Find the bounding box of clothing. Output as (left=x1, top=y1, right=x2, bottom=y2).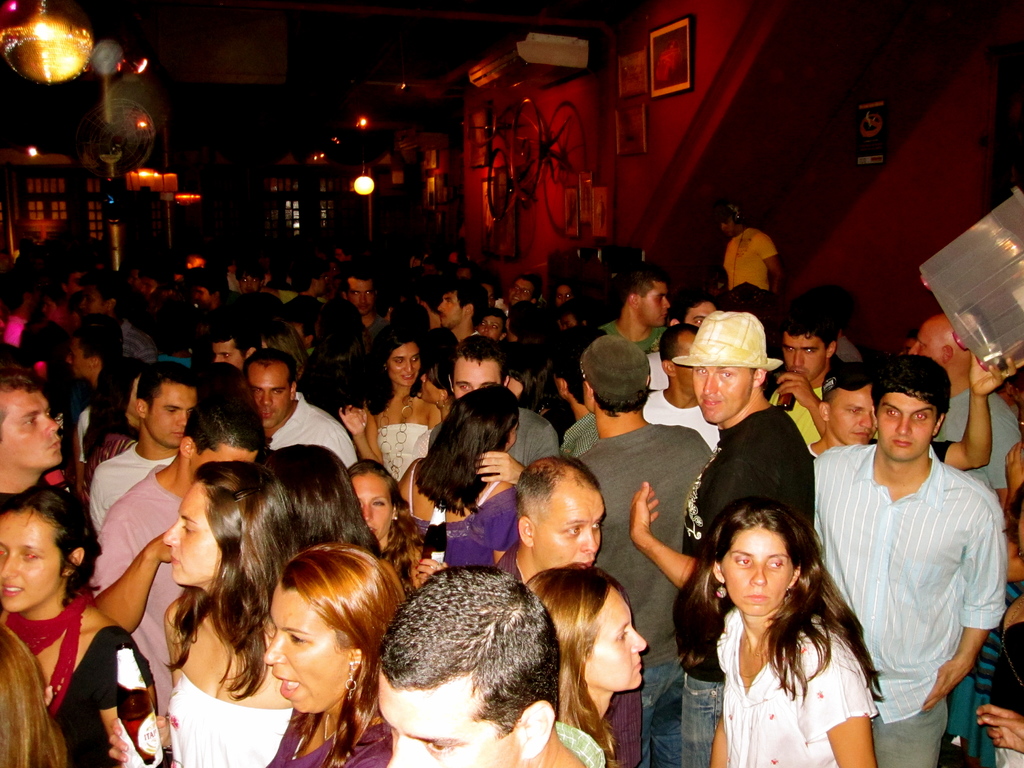
(left=718, top=220, right=773, bottom=294).
